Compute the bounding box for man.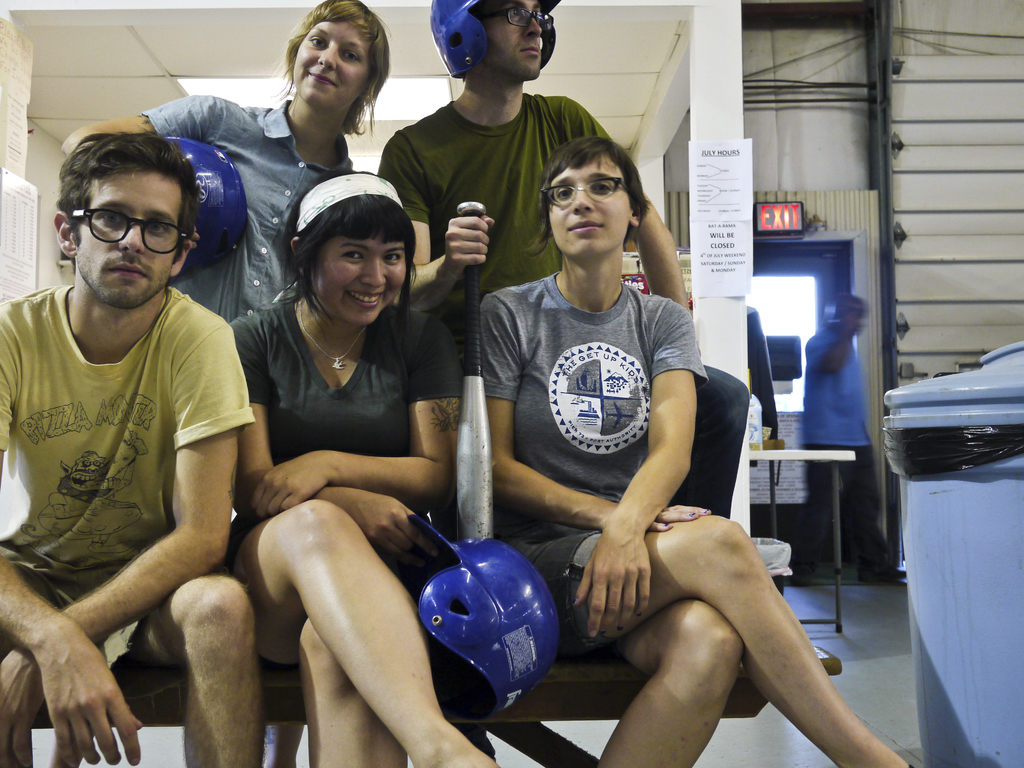
117/3/367/336.
